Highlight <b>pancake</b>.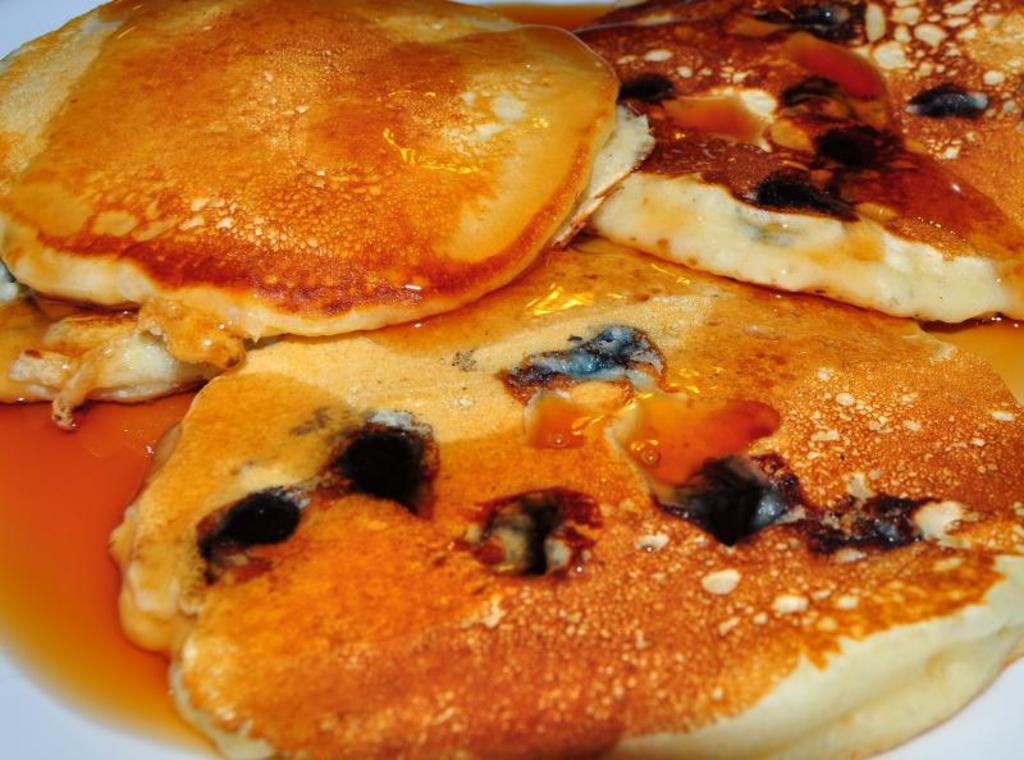
Highlighted region: select_region(0, 278, 198, 424).
